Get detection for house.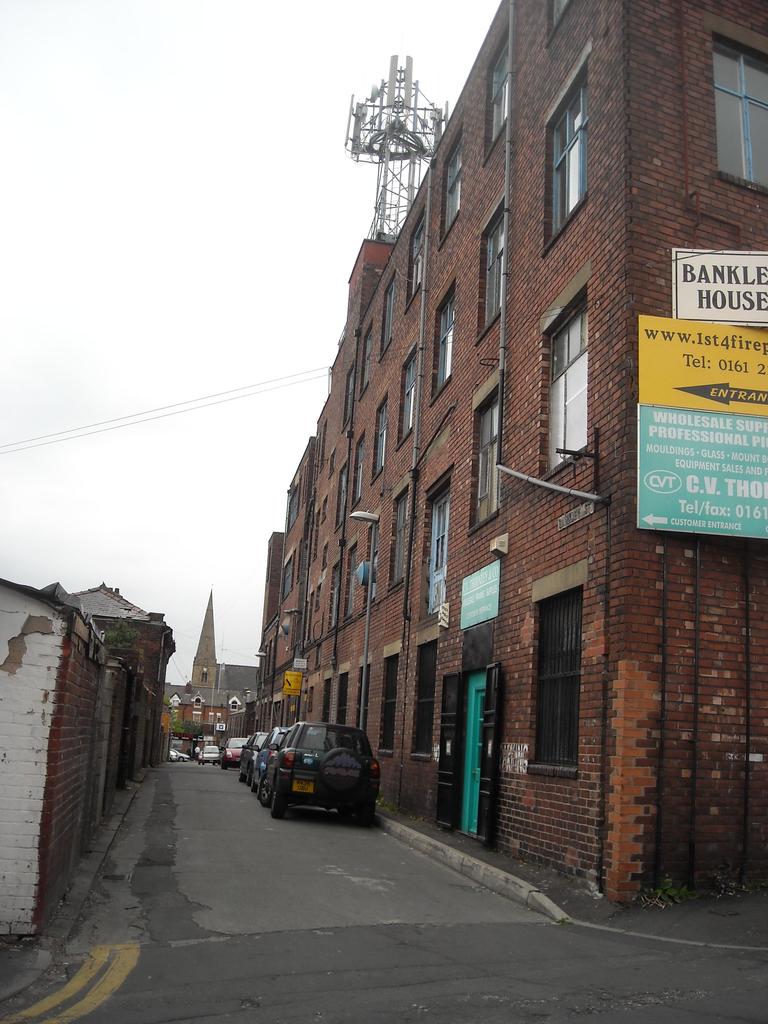
Detection: bbox(166, 573, 259, 746).
